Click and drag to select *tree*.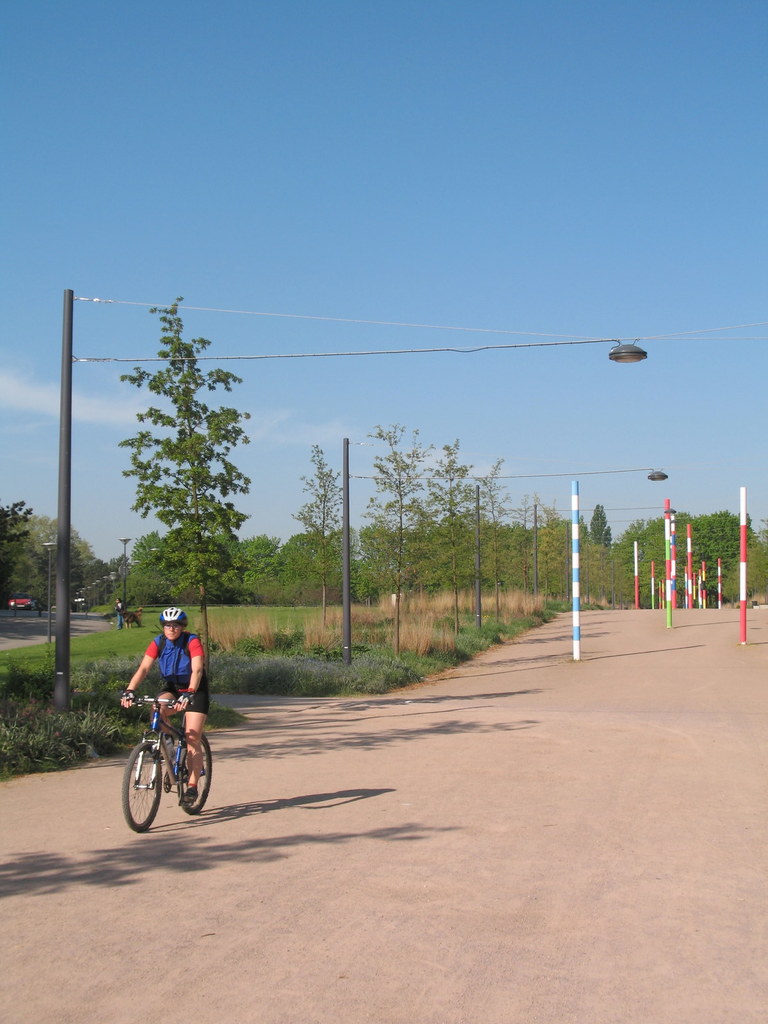
Selection: <bbox>486, 457, 520, 621</bbox>.
